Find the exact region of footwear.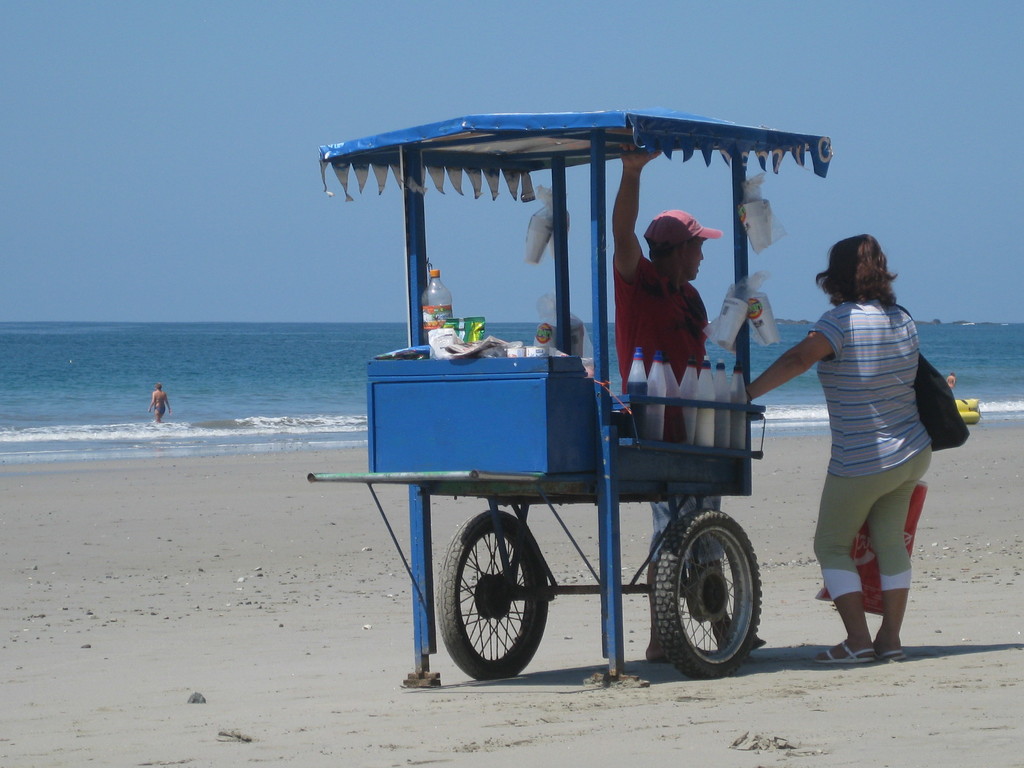
Exact region: bbox=[871, 650, 906, 660].
